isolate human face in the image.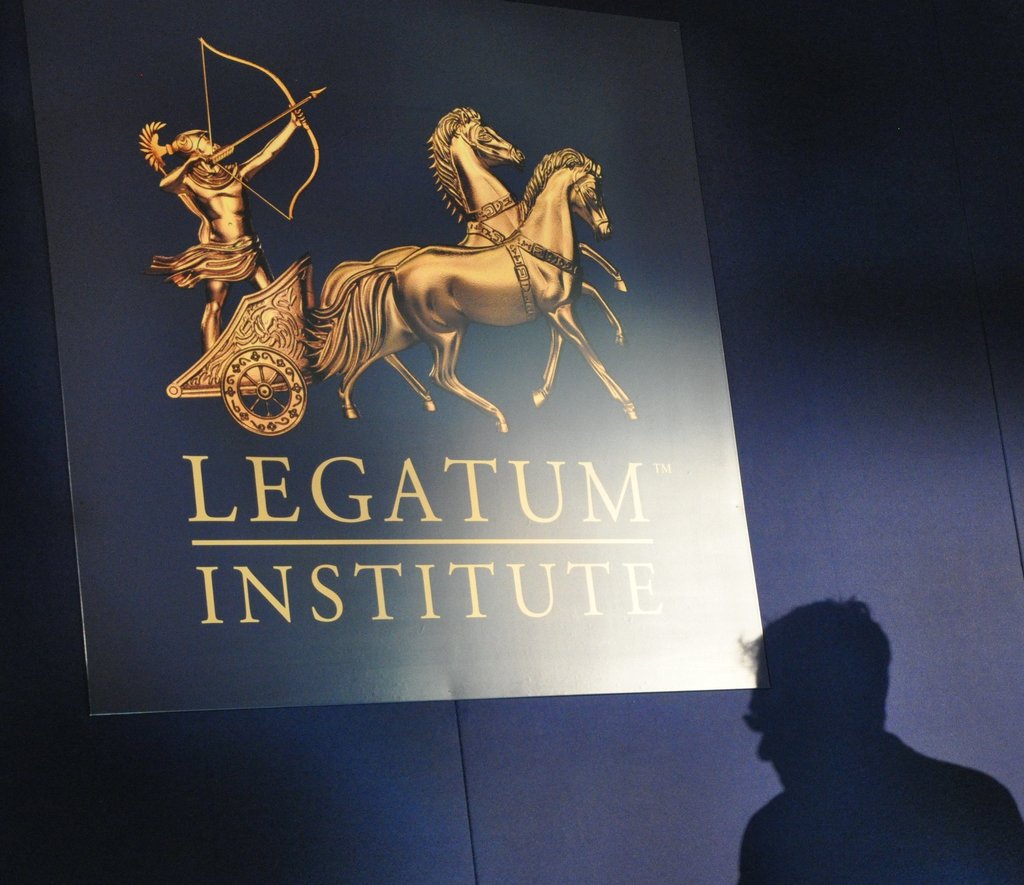
Isolated region: [746, 667, 821, 785].
